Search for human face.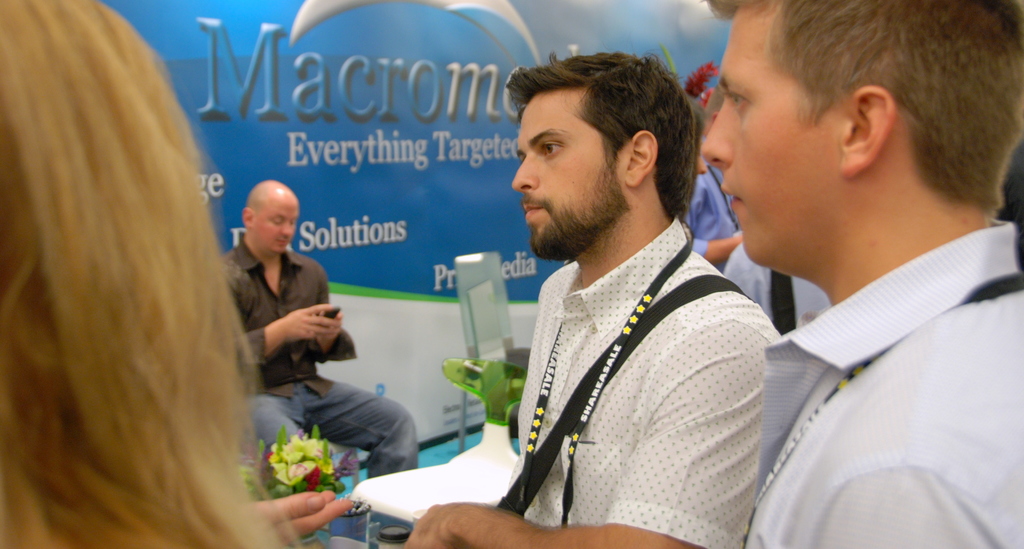
Found at BBox(259, 197, 300, 251).
